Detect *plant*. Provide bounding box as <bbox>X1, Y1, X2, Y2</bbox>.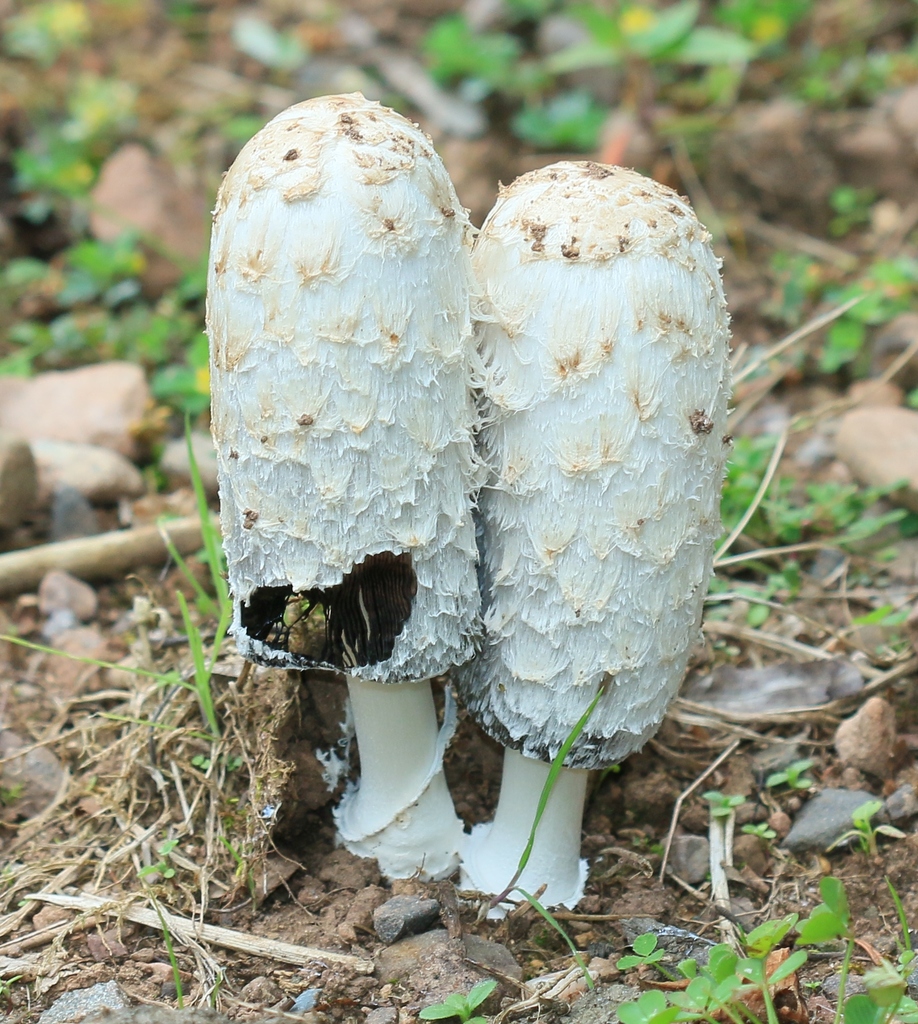
<bbox>793, 872, 864, 1020</bbox>.
